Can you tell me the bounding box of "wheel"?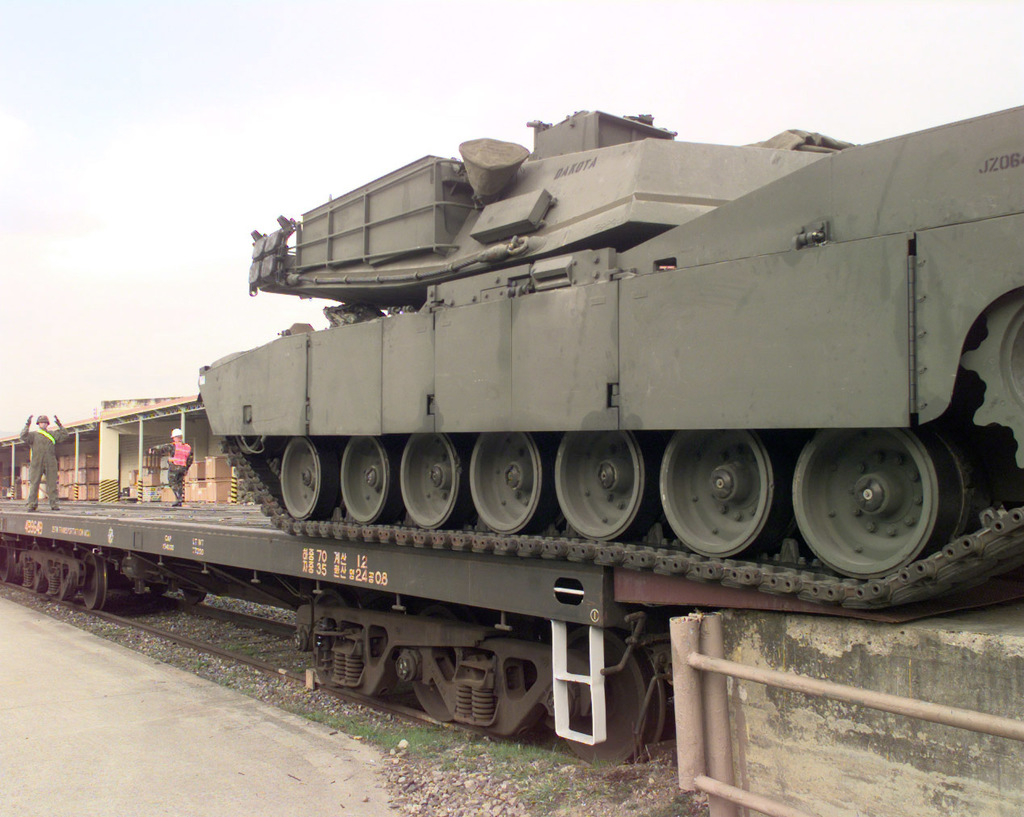
(x1=390, y1=432, x2=468, y2=536).
